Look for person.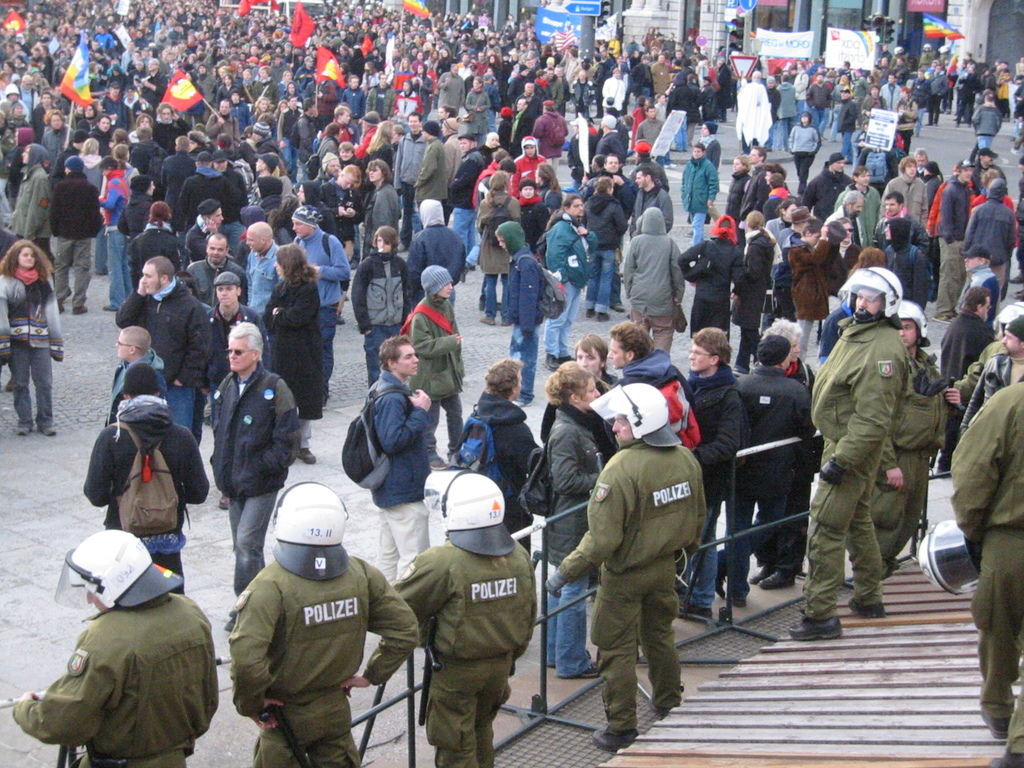
Found: bbox=(73, 362, 216, 602).
